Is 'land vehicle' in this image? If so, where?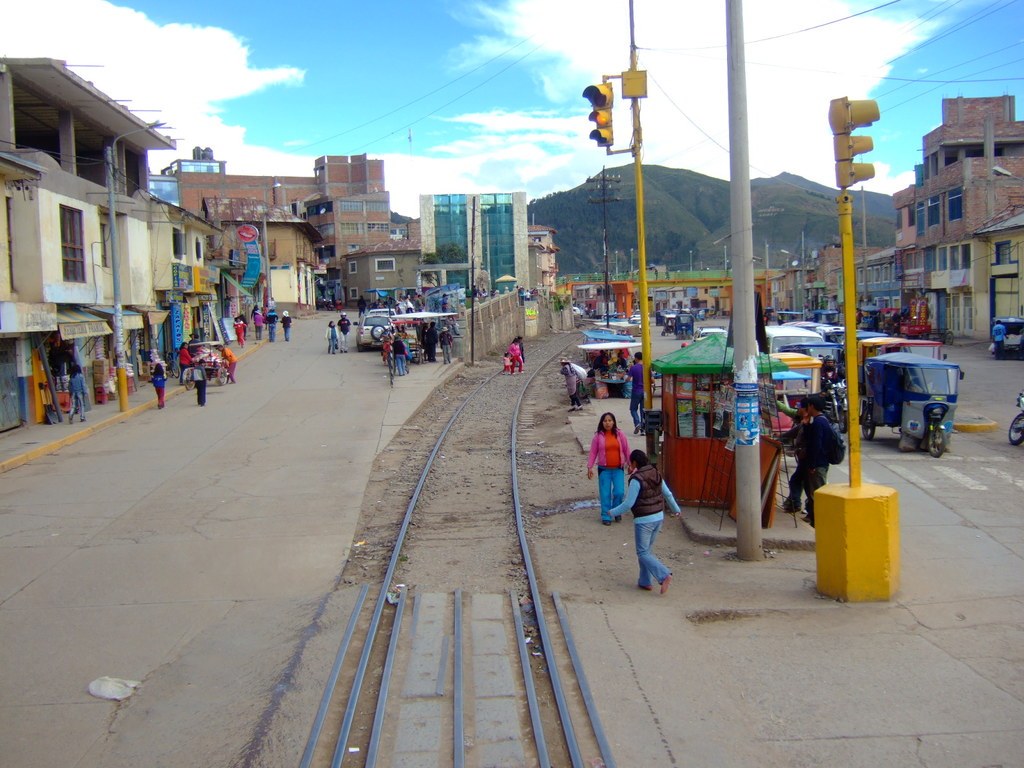
Yes, at l=394, t=318, r=426, b=365.
